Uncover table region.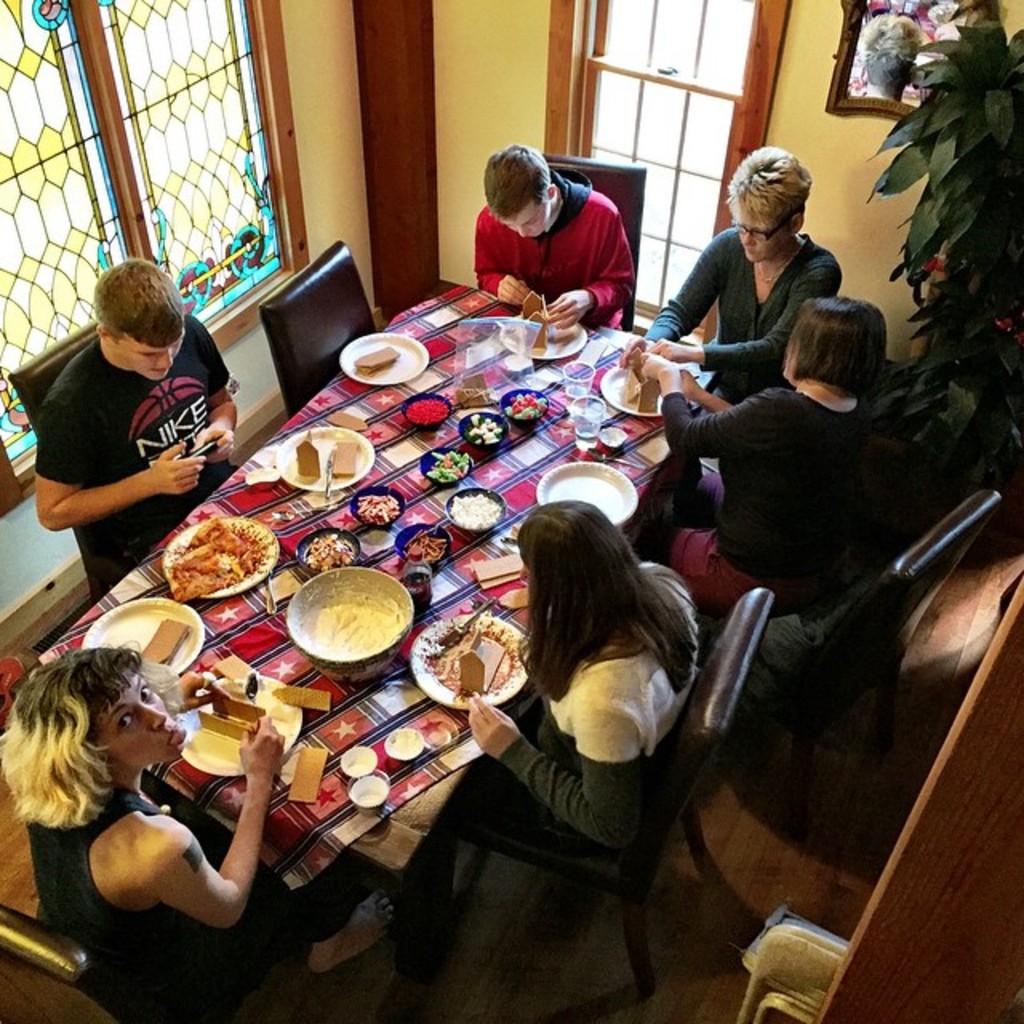
Uncovered: <region>115, 309, 838, 725</region>.
